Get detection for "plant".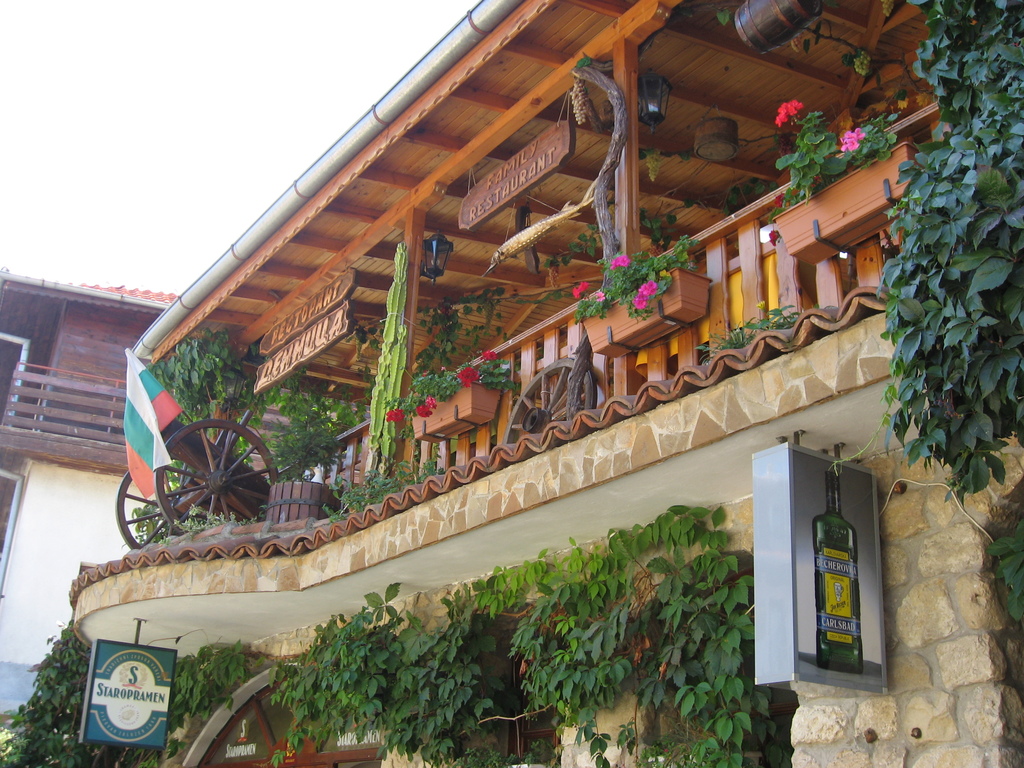
Detection: pyautogui.locateOnScreen(237, 358, 373, 490).
